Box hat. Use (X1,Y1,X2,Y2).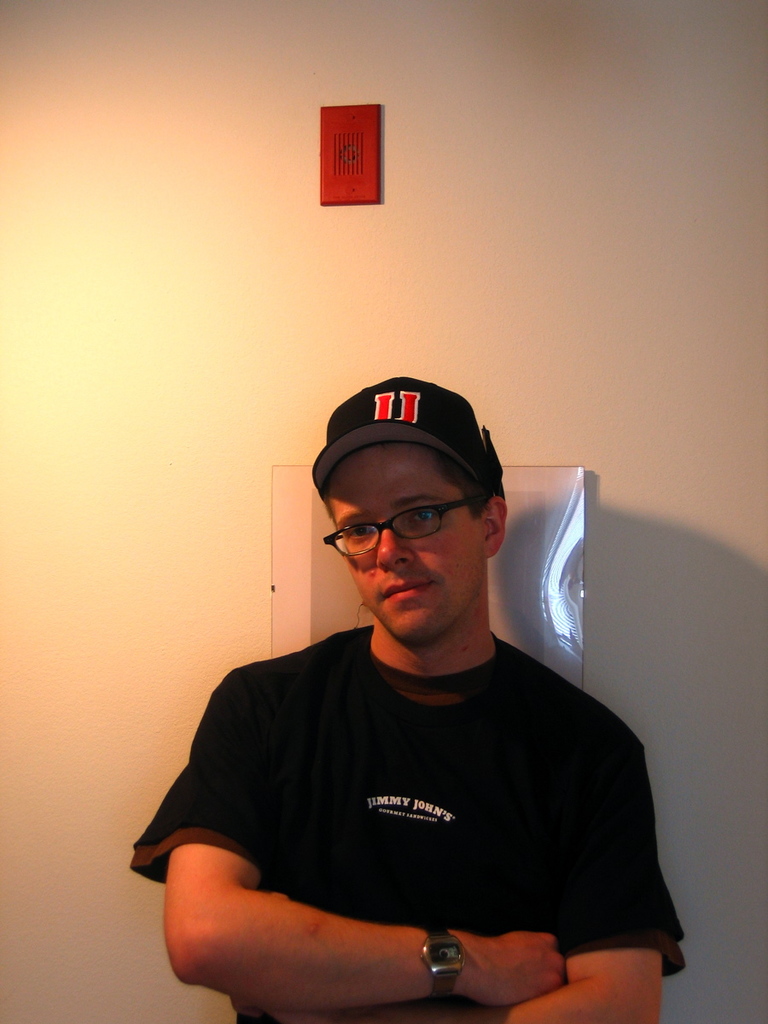
(313,364,502,489).
